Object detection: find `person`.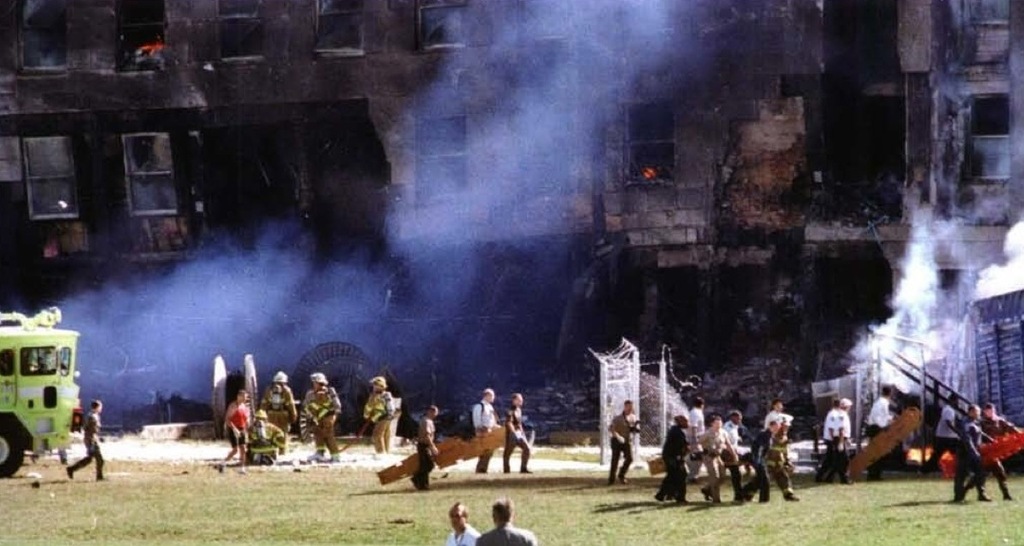
bbox=(698, 416, 722, 501).
